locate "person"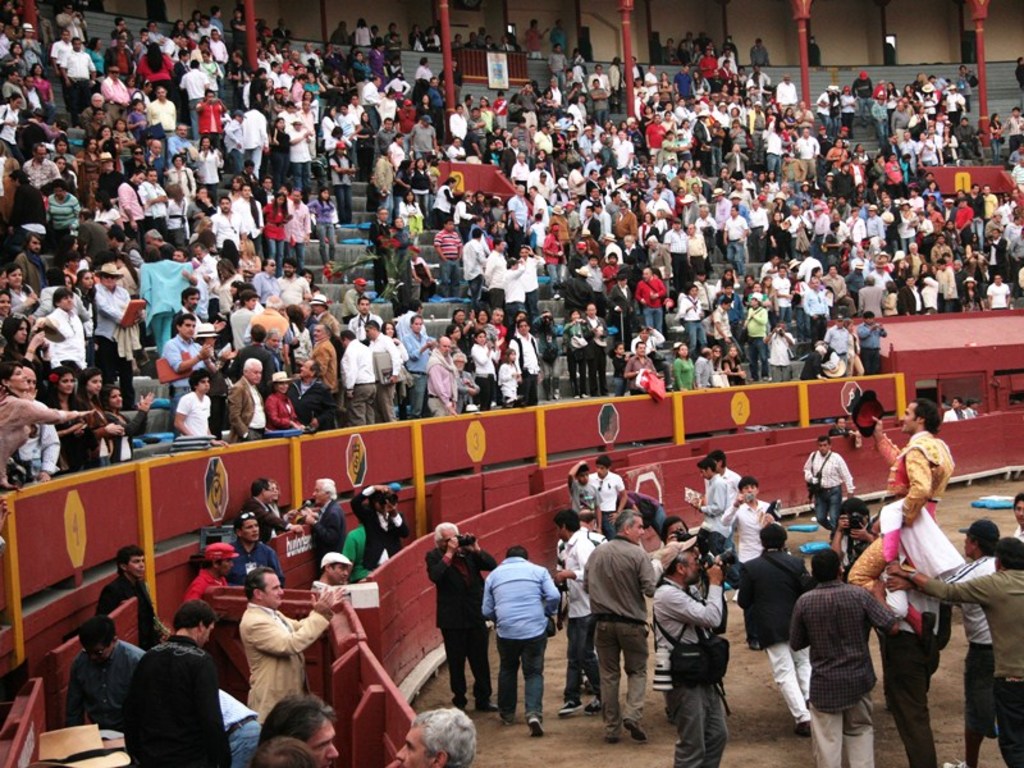
<bbox>589, 453, 627, 536</bbox>
